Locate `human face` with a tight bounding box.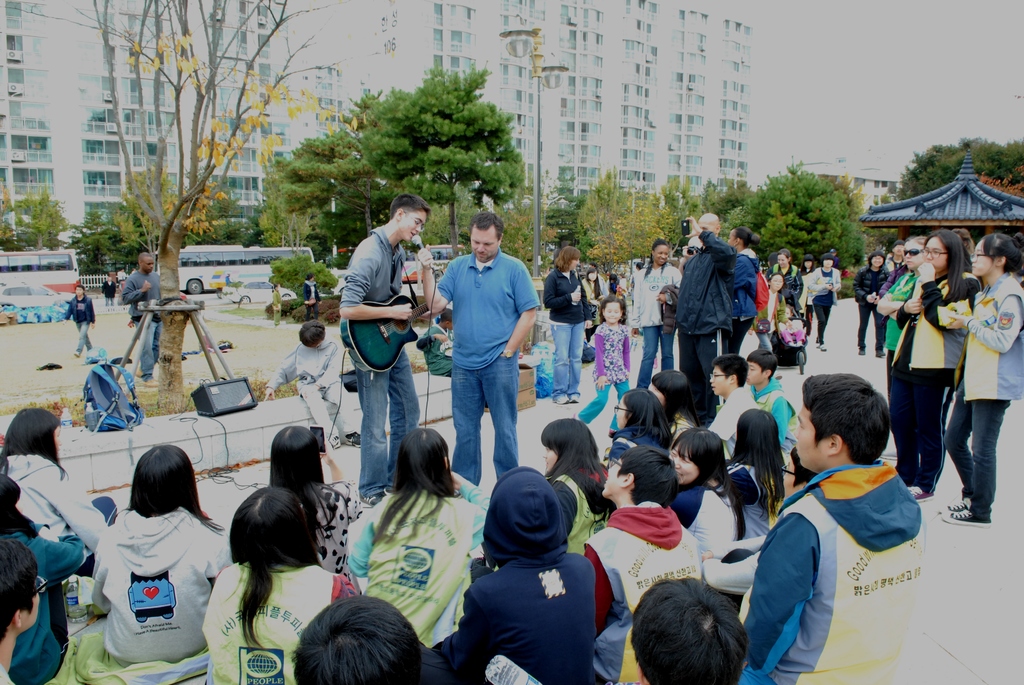
bbox=(398, 212, 429, 240).
